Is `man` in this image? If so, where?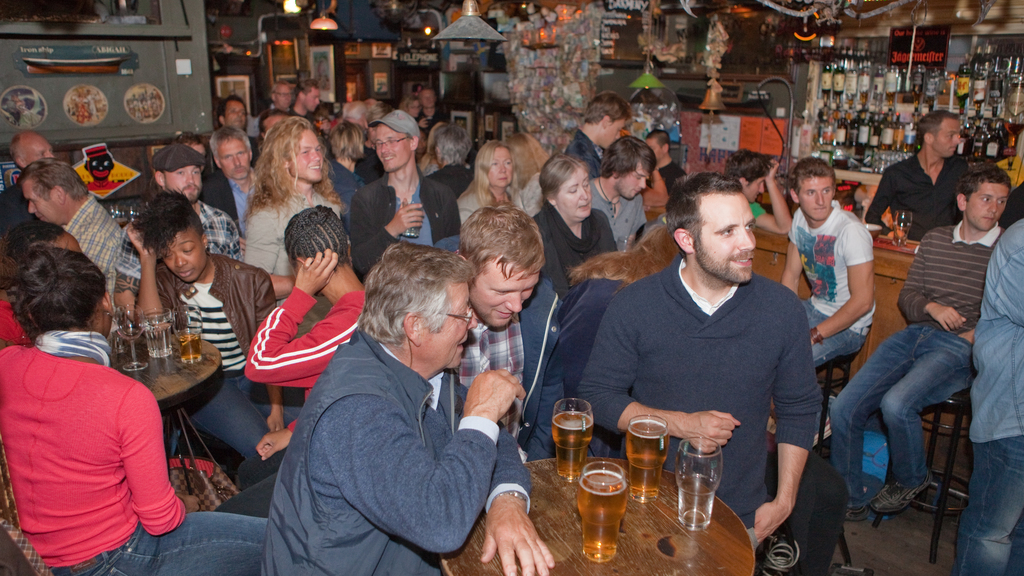
Yes, at locate(415, 88, 452, 142).
